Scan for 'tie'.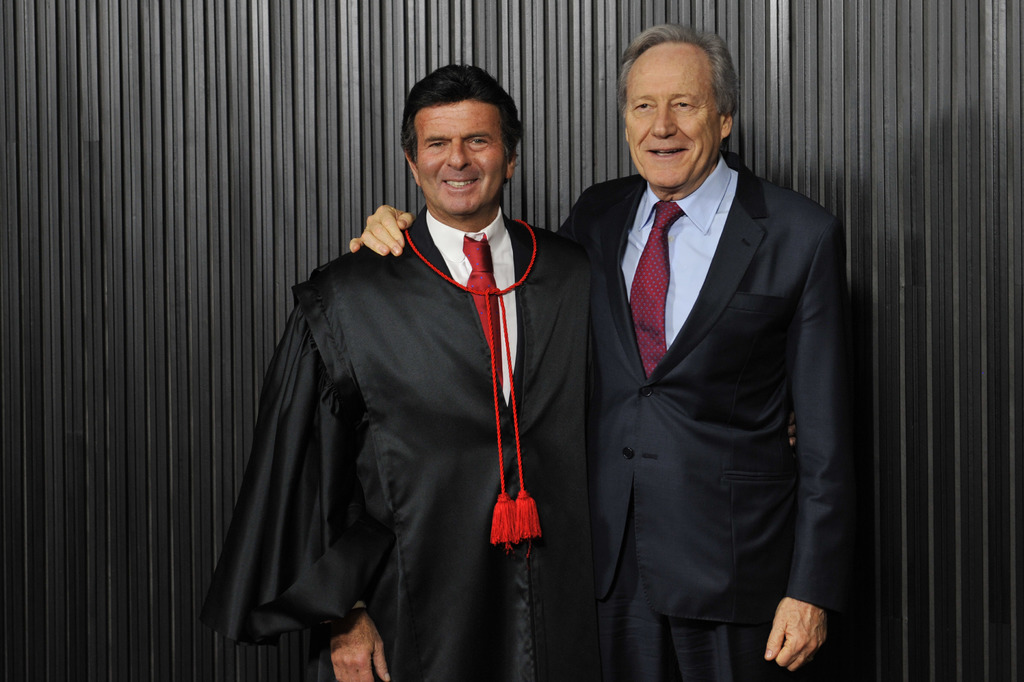
Scan result: detection(627, 196, 683, 377).
